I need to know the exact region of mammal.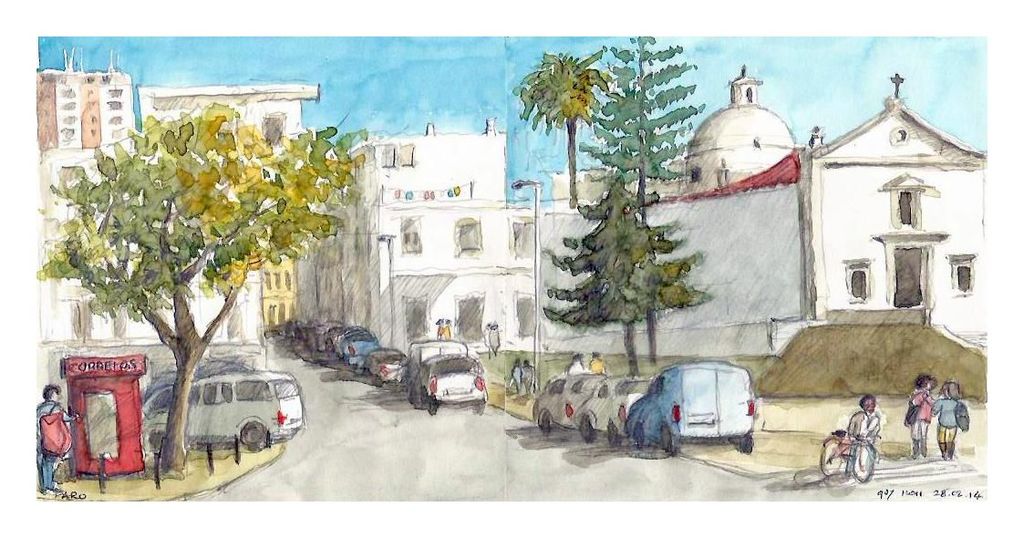
Region: [x1=907, y1=374, x2=937, y2=456].
